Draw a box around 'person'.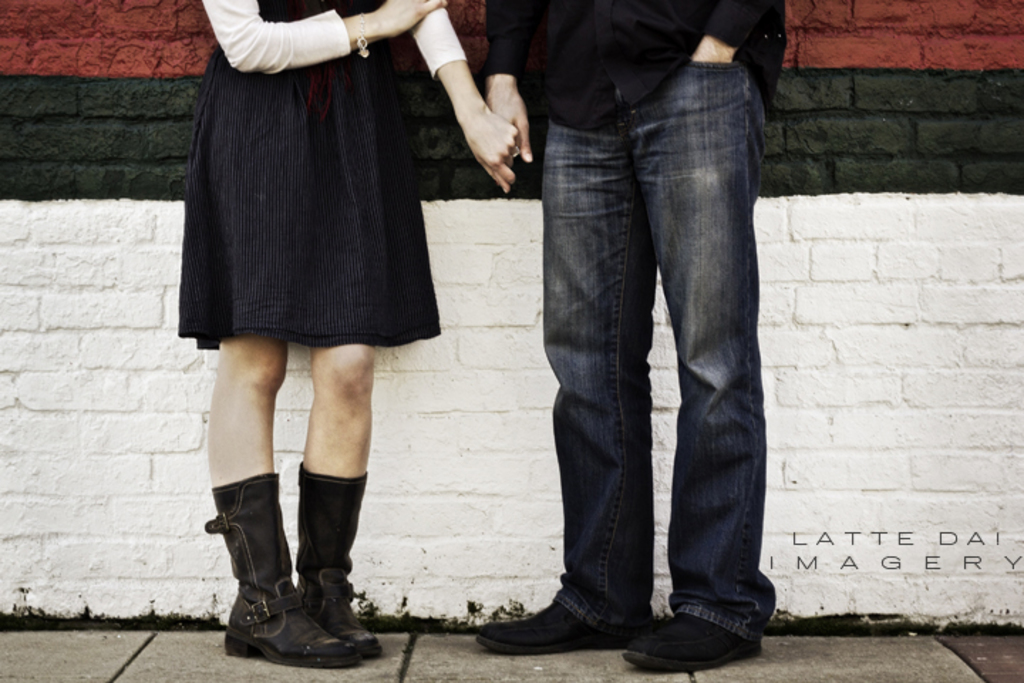
<region>465, 0, 788, 670</region>.
